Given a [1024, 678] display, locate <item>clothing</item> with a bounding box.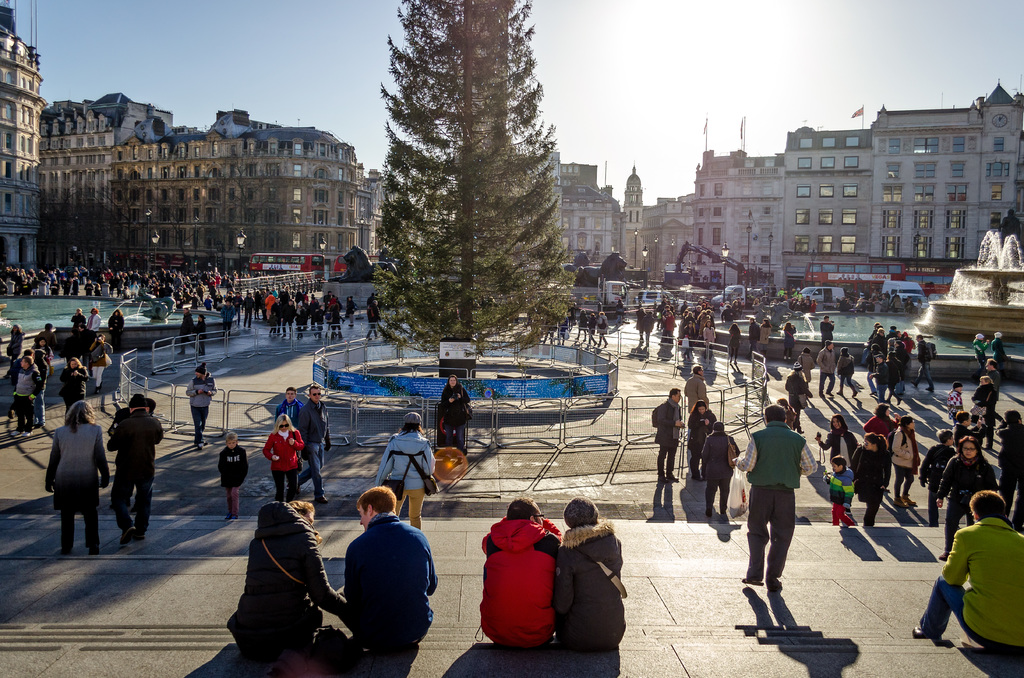
Located: l=263, t=291, r=278, b=316.
